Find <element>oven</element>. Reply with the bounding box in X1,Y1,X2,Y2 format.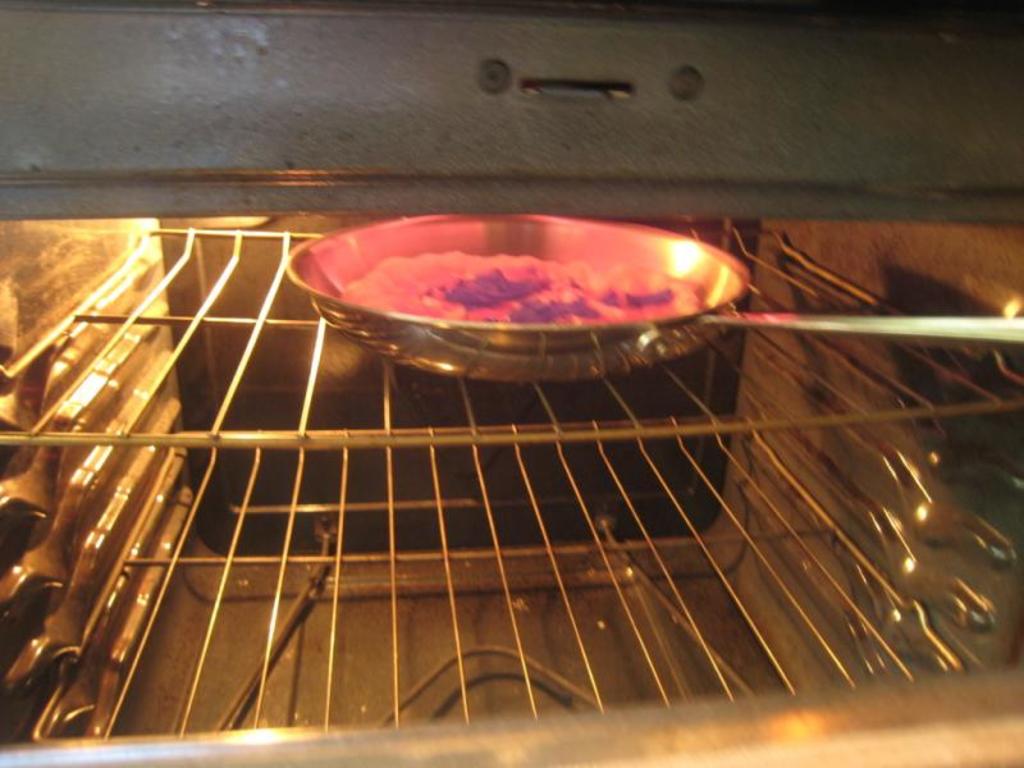
4,0,1023,765.
